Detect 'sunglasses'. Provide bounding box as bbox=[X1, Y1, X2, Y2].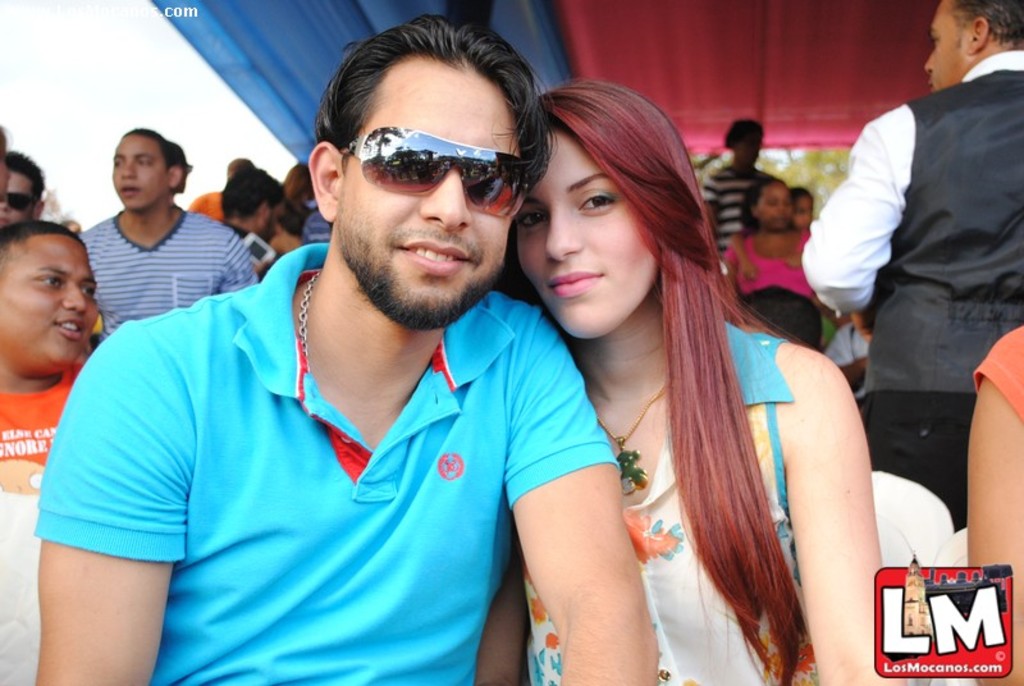
bbox=[342, 123, 532, 219].
